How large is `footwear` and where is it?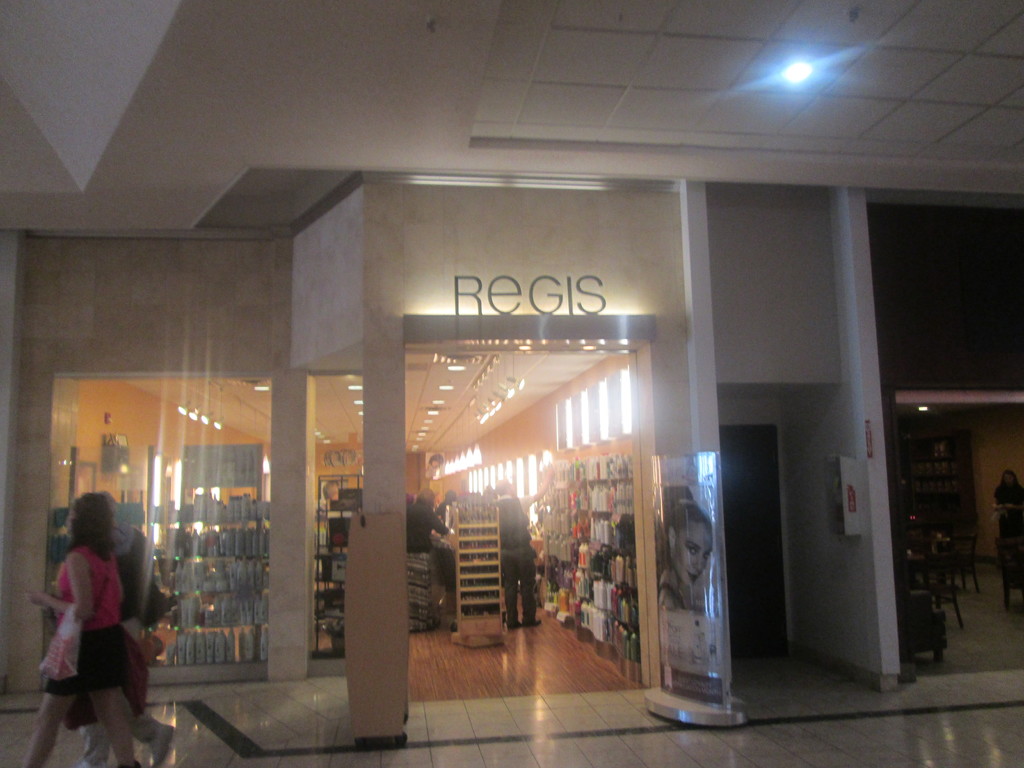
Bounding box: Rect(148, 721, 172, 767).
